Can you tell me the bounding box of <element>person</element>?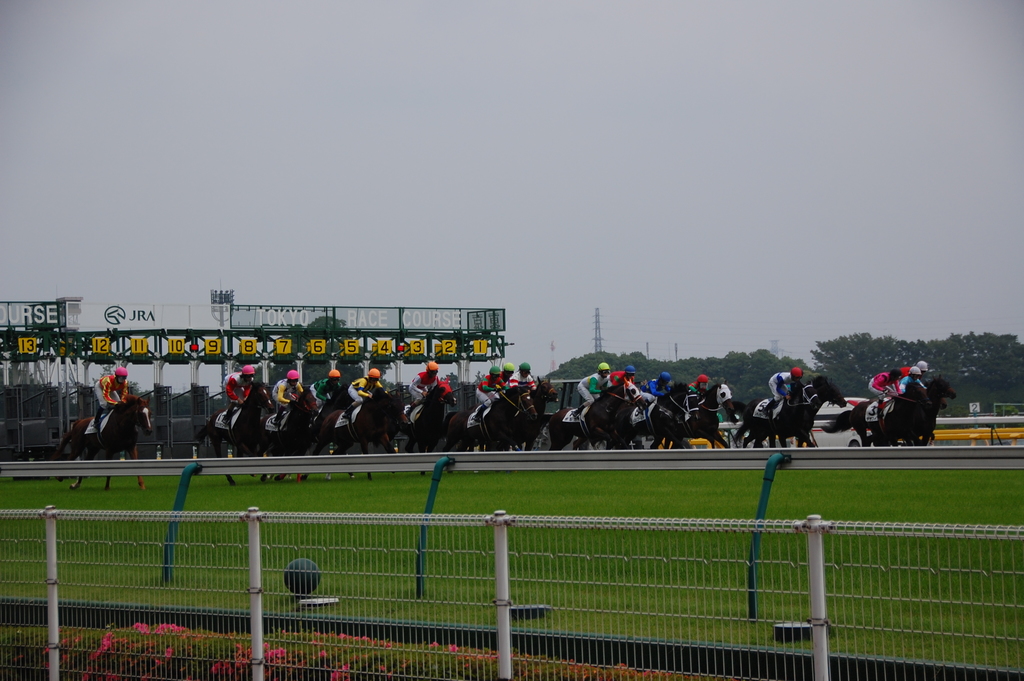
pyautogui.locateOnScreen(872, 368, 900, 423).
